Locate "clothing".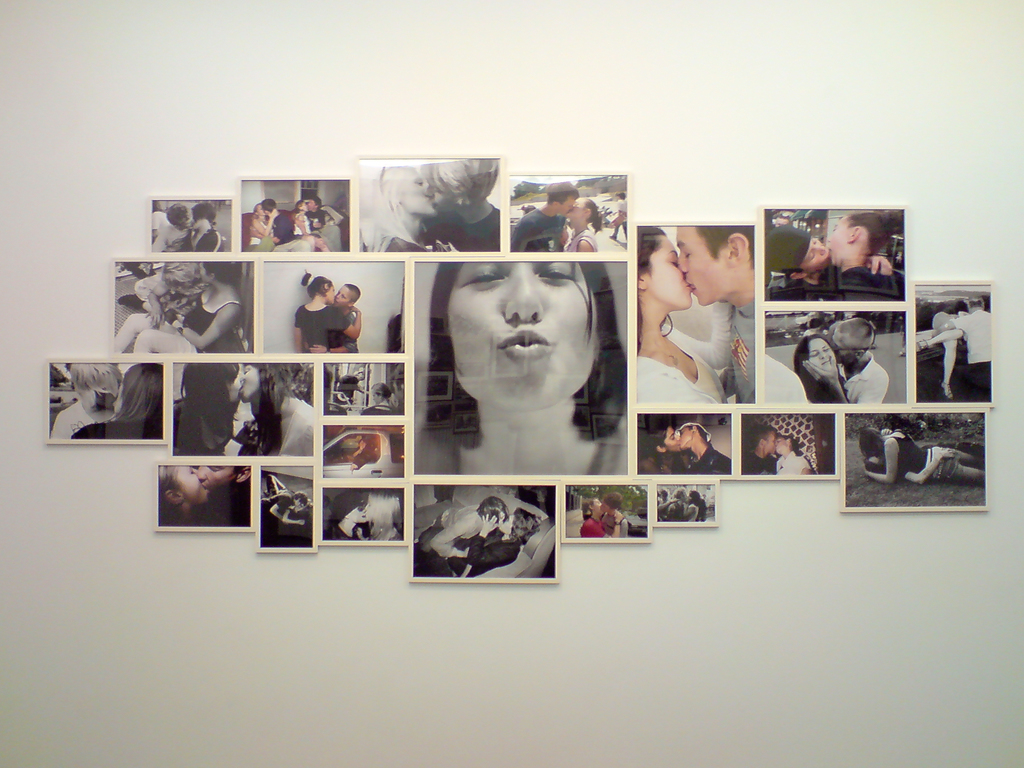
Bounding box: <box>772,454,813,474</box>.
